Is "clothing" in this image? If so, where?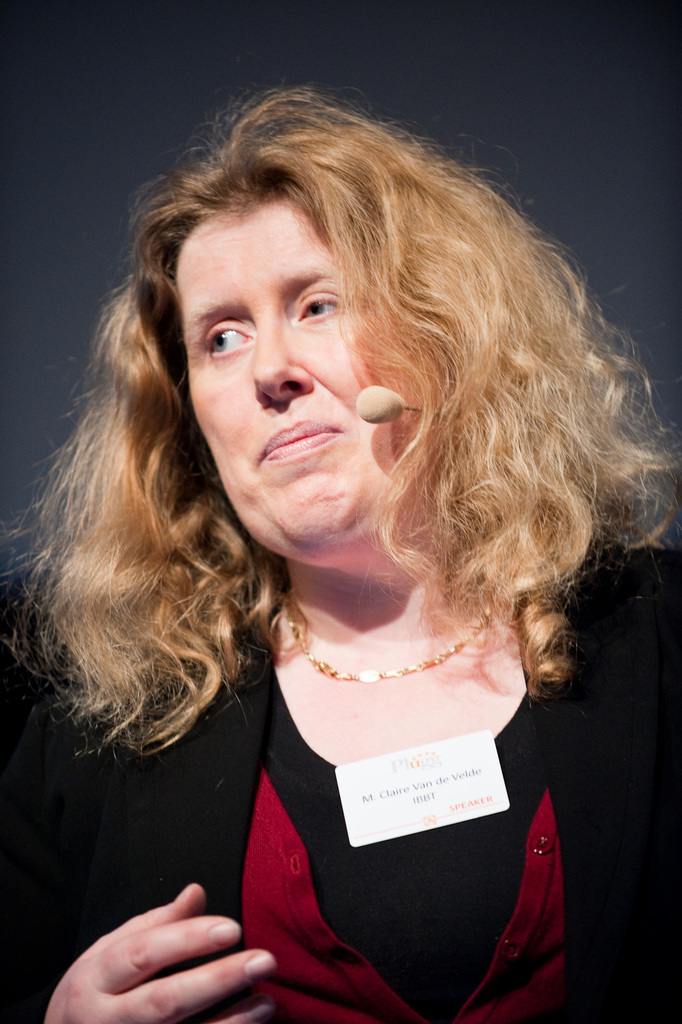
Yes, at 0, 542, 681, 1023.
